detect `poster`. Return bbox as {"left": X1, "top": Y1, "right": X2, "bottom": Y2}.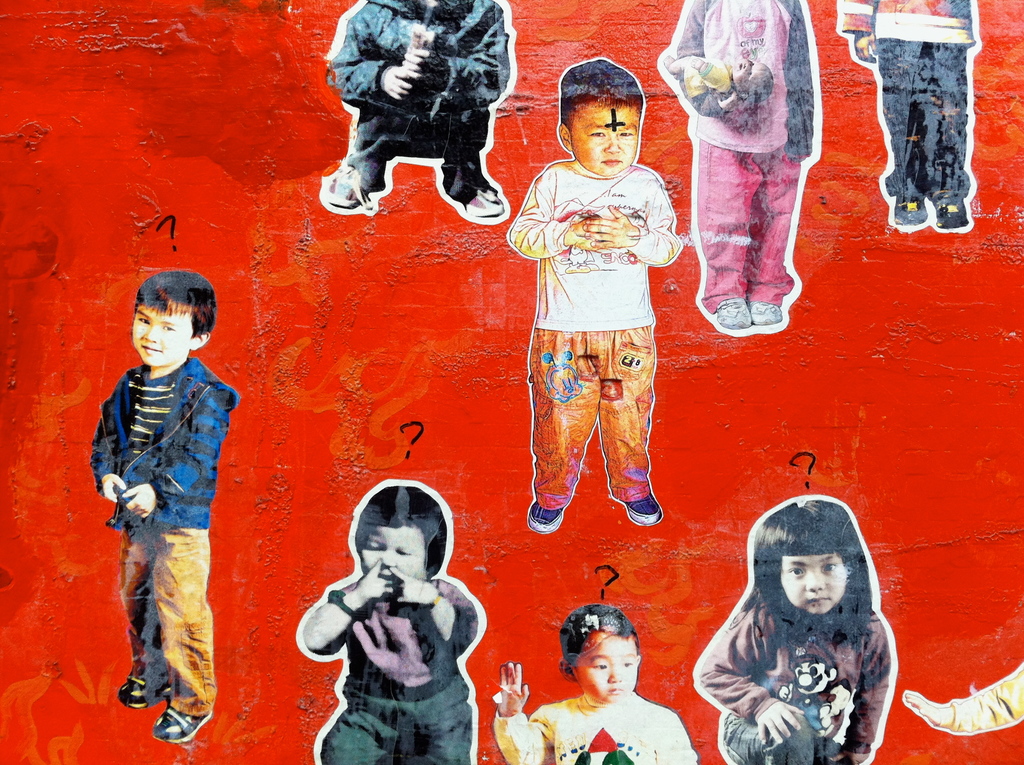
{"left": 315, "top": 0, "right": 518, "bottom": 225}.
